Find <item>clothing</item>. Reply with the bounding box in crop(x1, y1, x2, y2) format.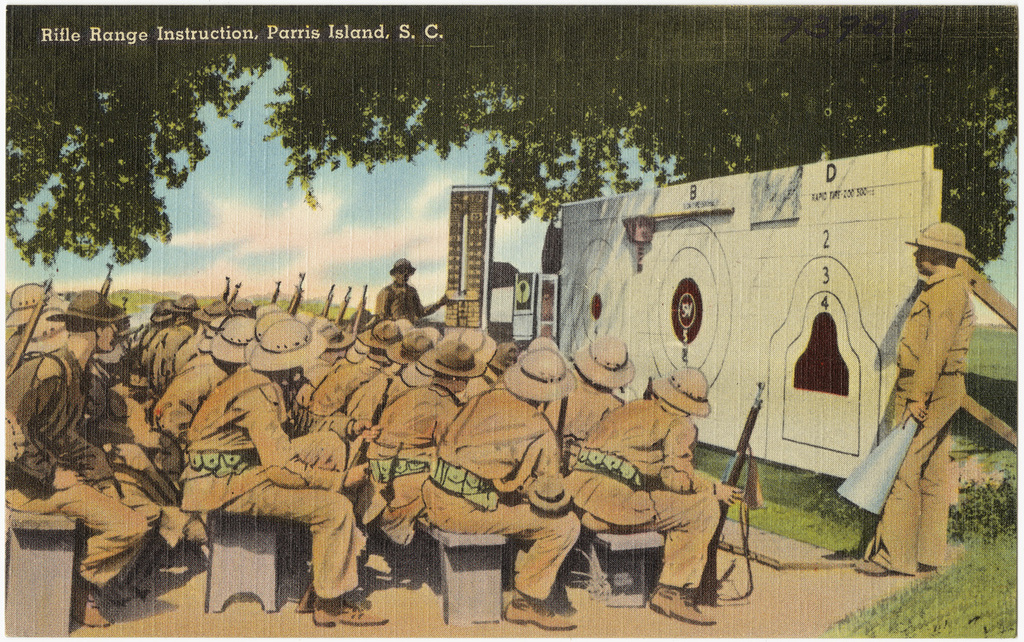
crop(366, 269, 433, 325).
